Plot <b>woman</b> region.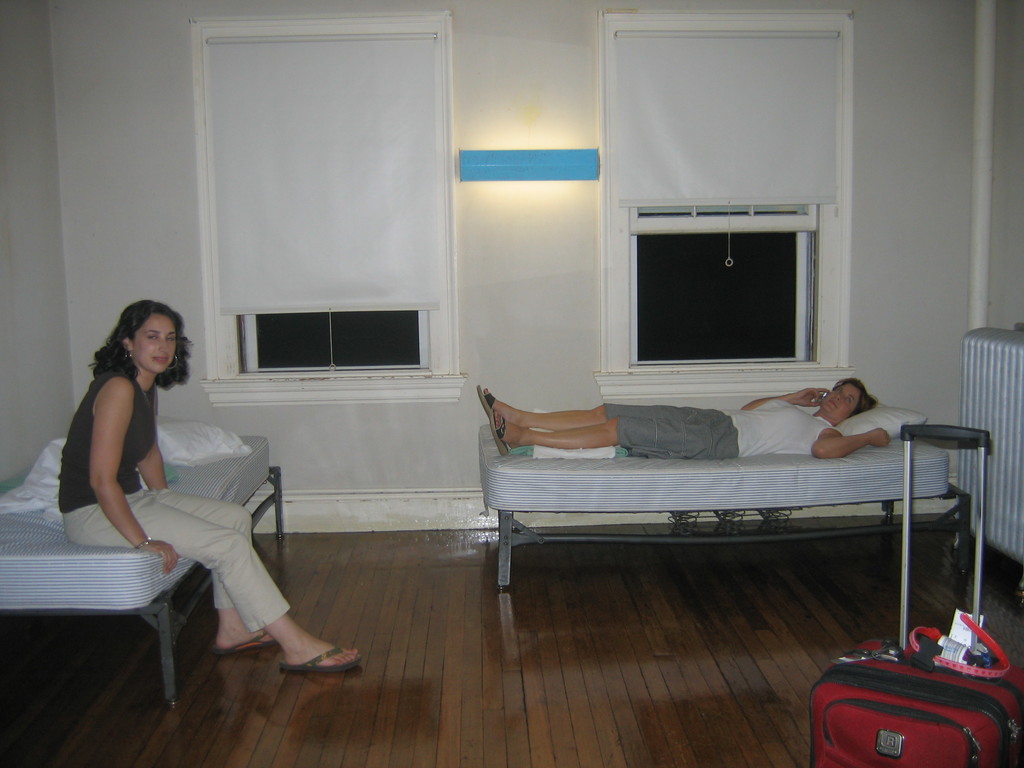
Plotted at [left=476, top=378, right=897, bottom=463].
